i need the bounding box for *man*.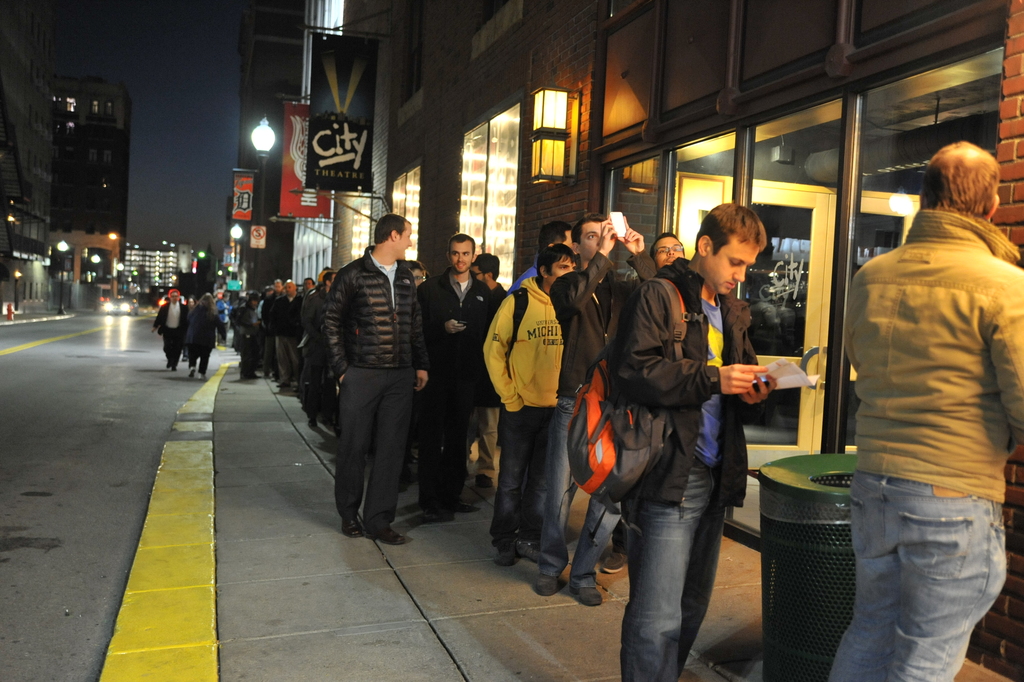
Here it is: box=[305, 271, 336, 423].
